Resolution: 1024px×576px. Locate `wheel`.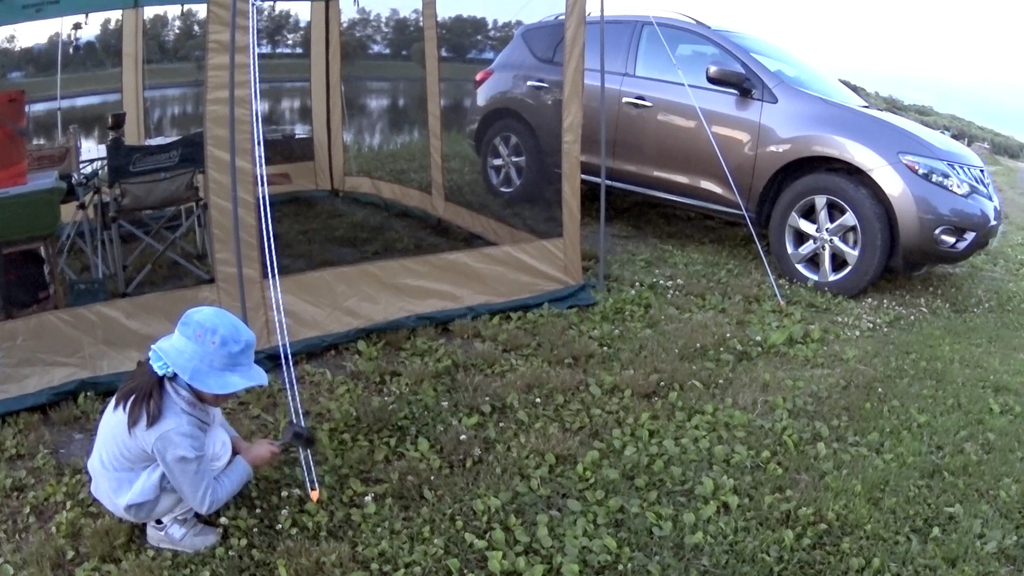
crop(483, 120, 540, 204).
